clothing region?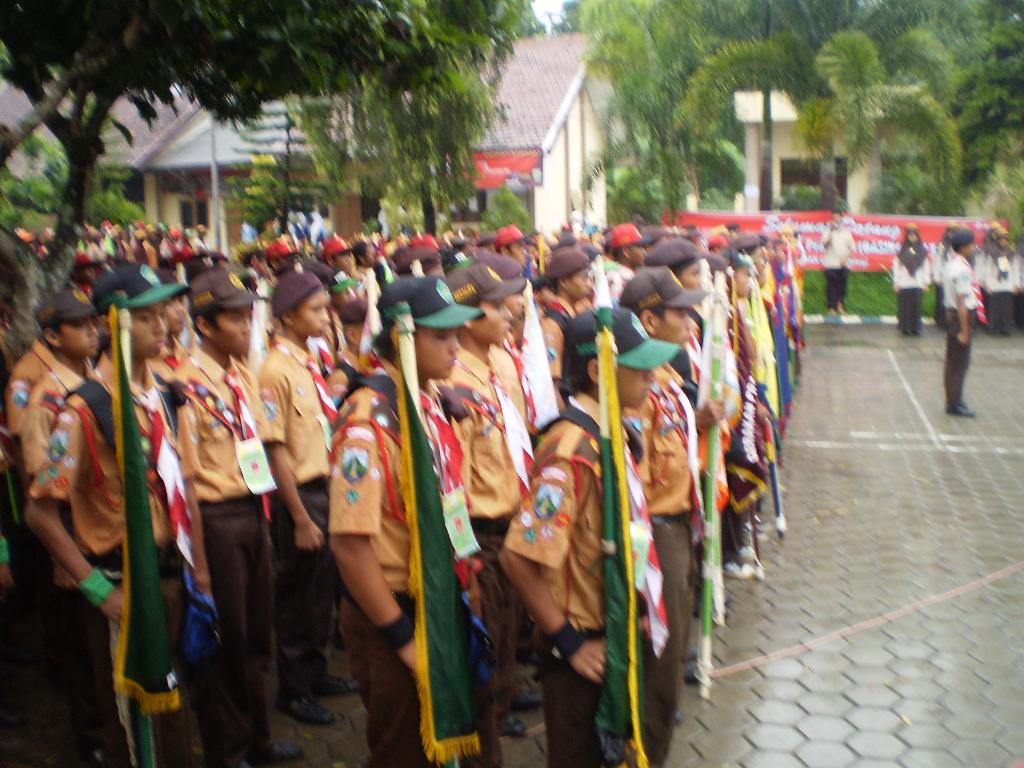
box=[494, 375, 664, 767]
